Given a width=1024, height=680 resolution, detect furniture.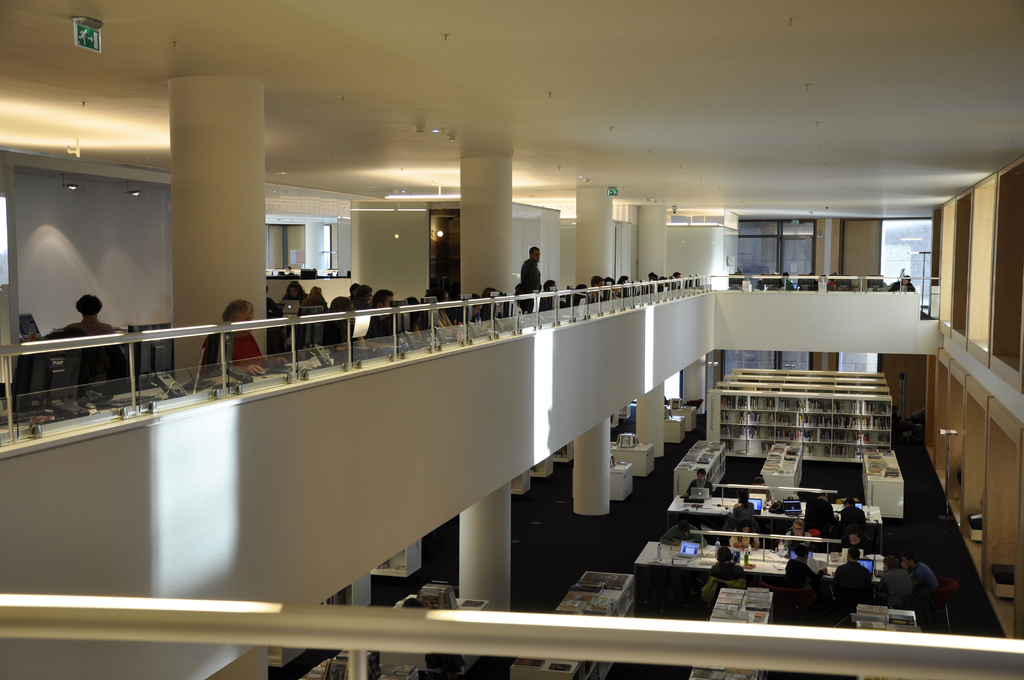
box=[703, 365, 889, 458].
